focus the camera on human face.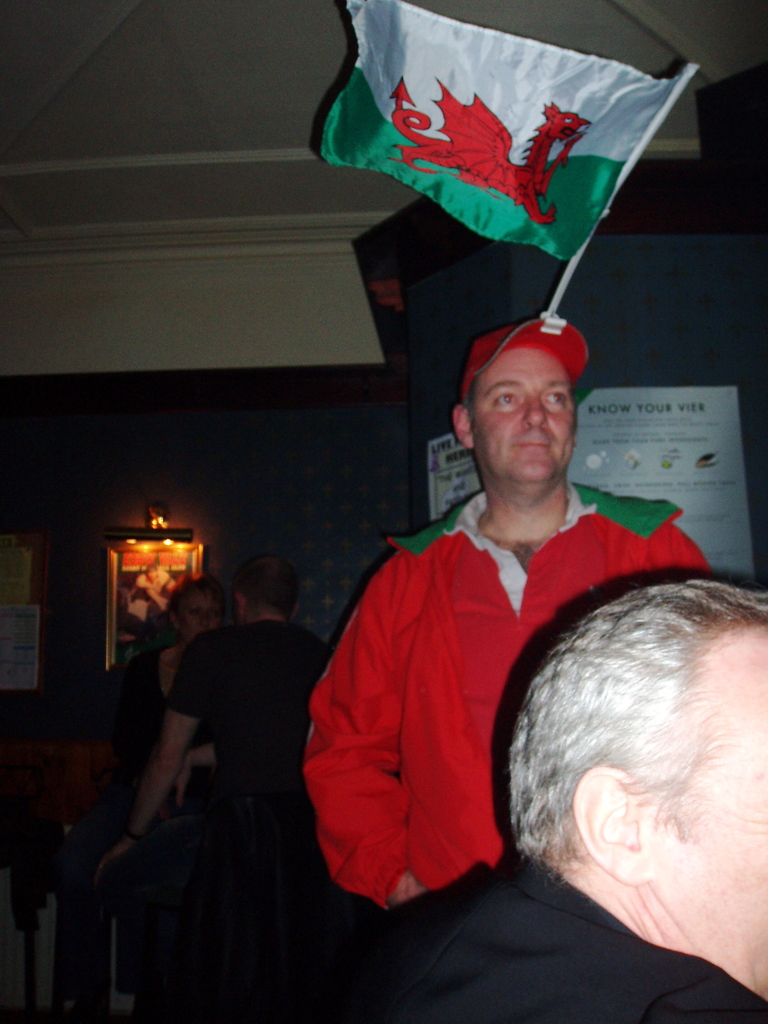
Focus region: (x1=653, y1=631, x2=767, y2=995).
